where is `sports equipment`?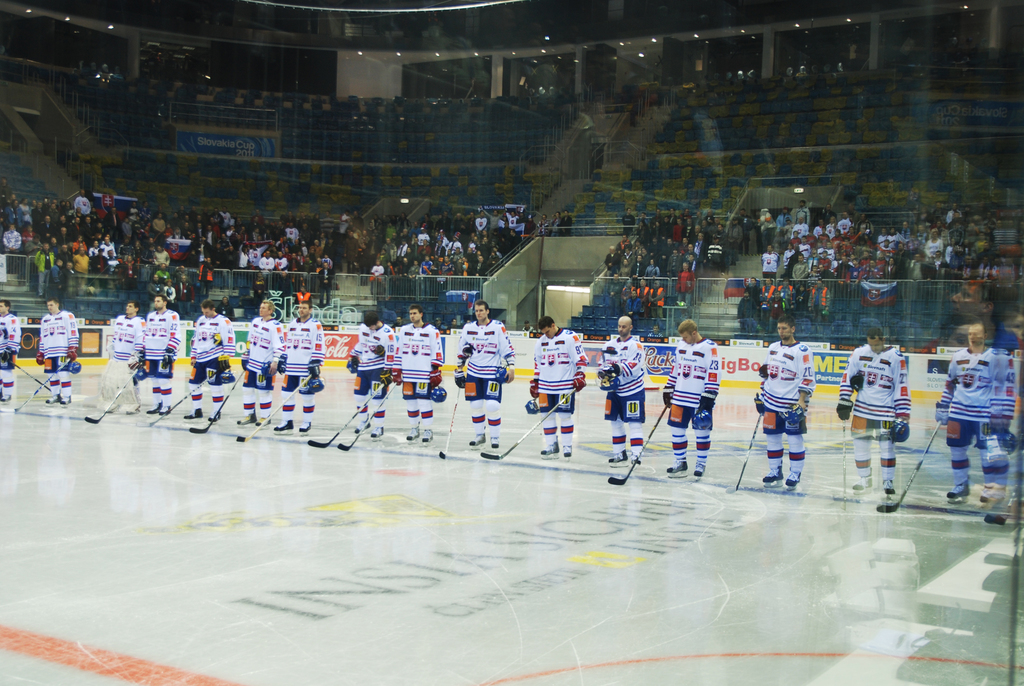
[left=783, top=466, right=801, bottom=491].
